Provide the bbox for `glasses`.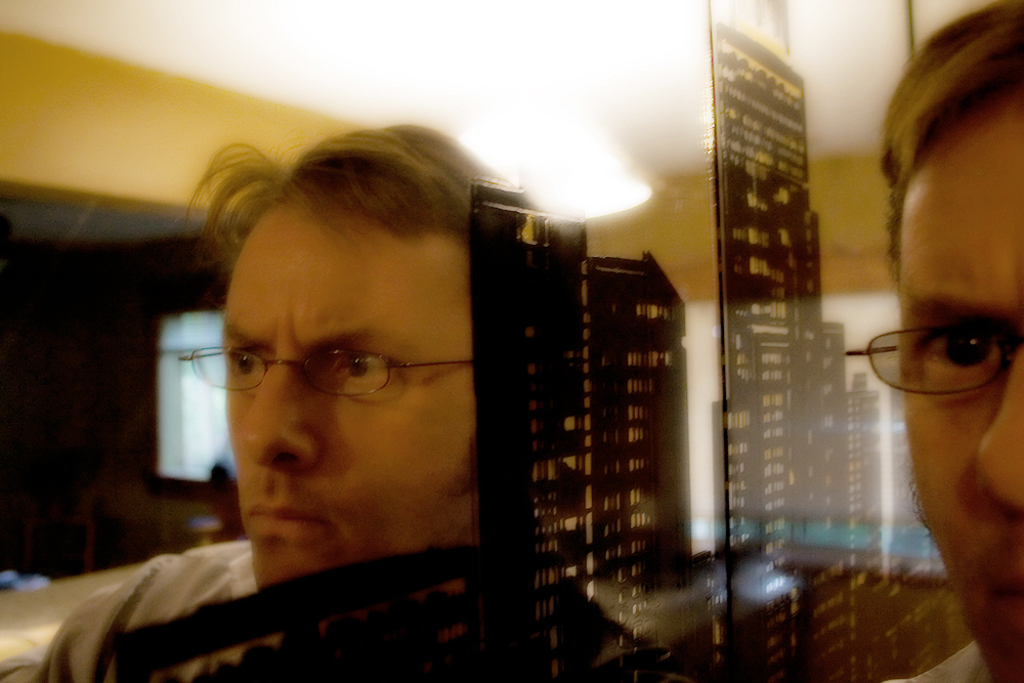
(199,328,471,414).
